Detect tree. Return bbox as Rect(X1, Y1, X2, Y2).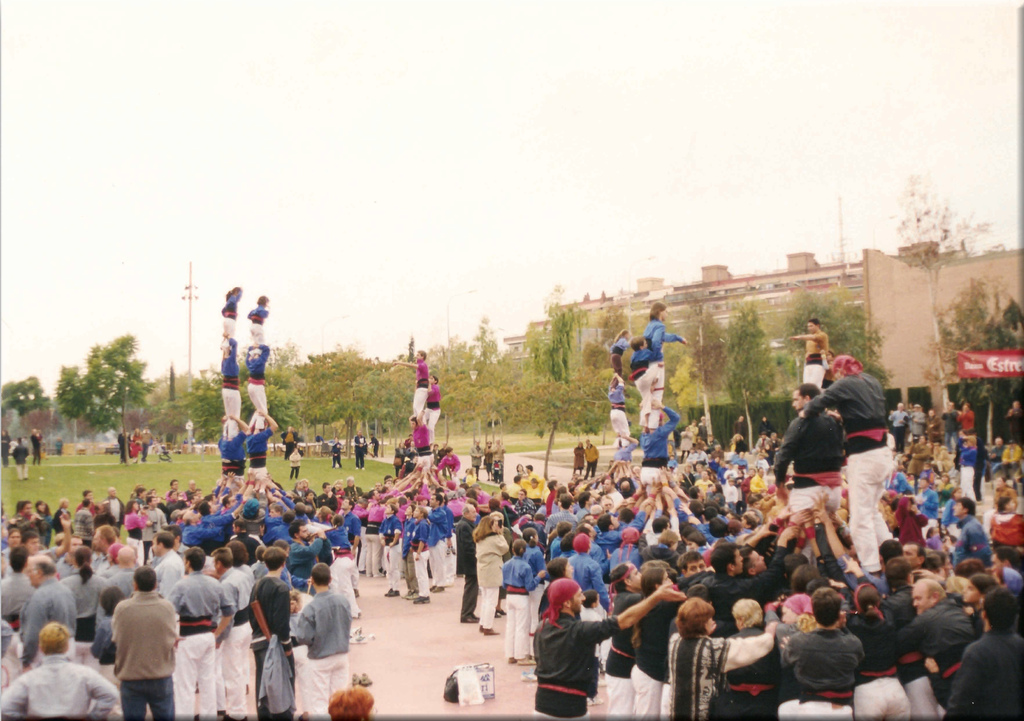
Rect(0, 372, 52, 450).
